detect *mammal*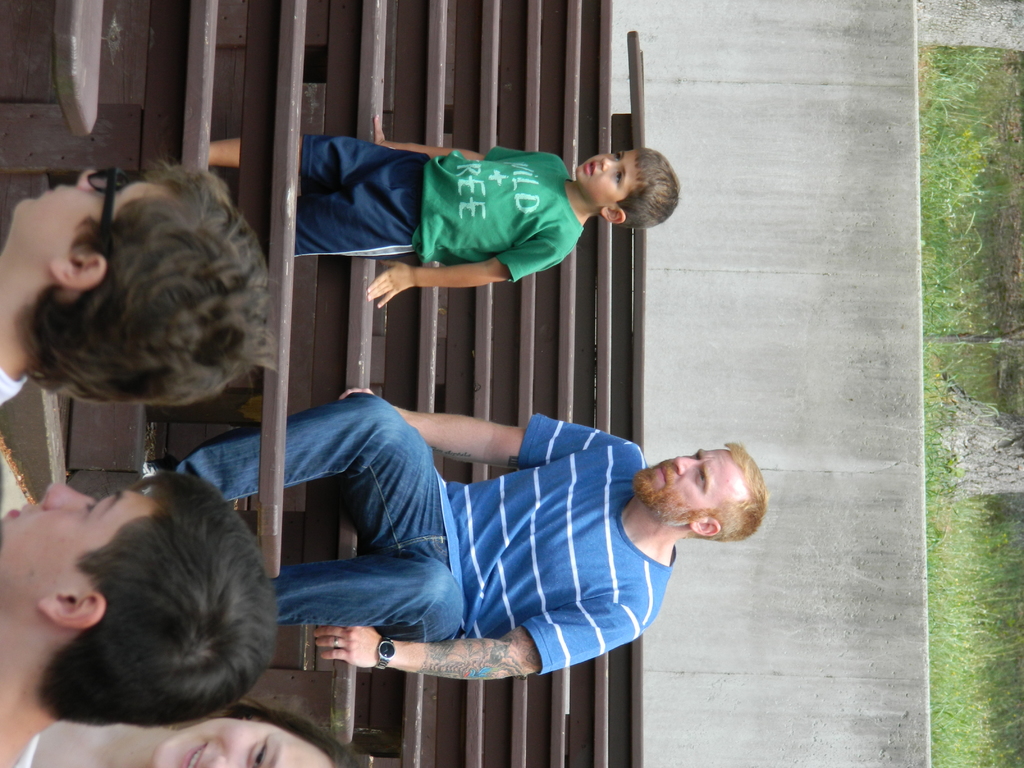
(x1=136, y1=382, x2=766, y2=685)
